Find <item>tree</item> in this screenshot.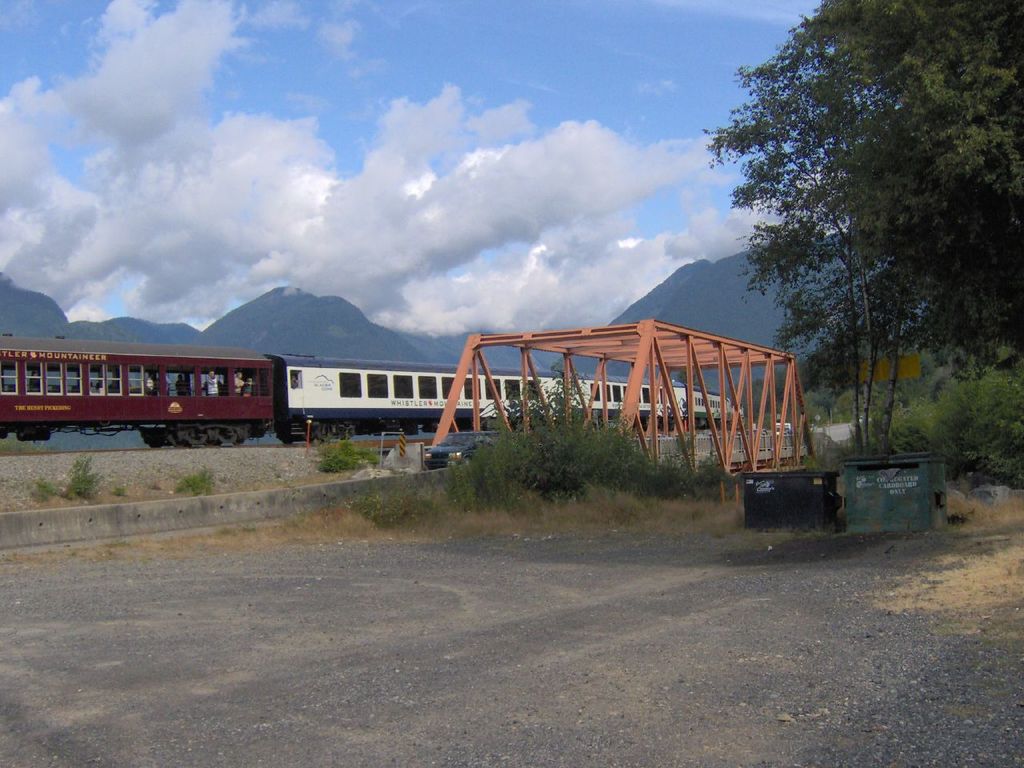
The bounding box for <item>tree</item> is l=494, t=351, r=618, b=502.
